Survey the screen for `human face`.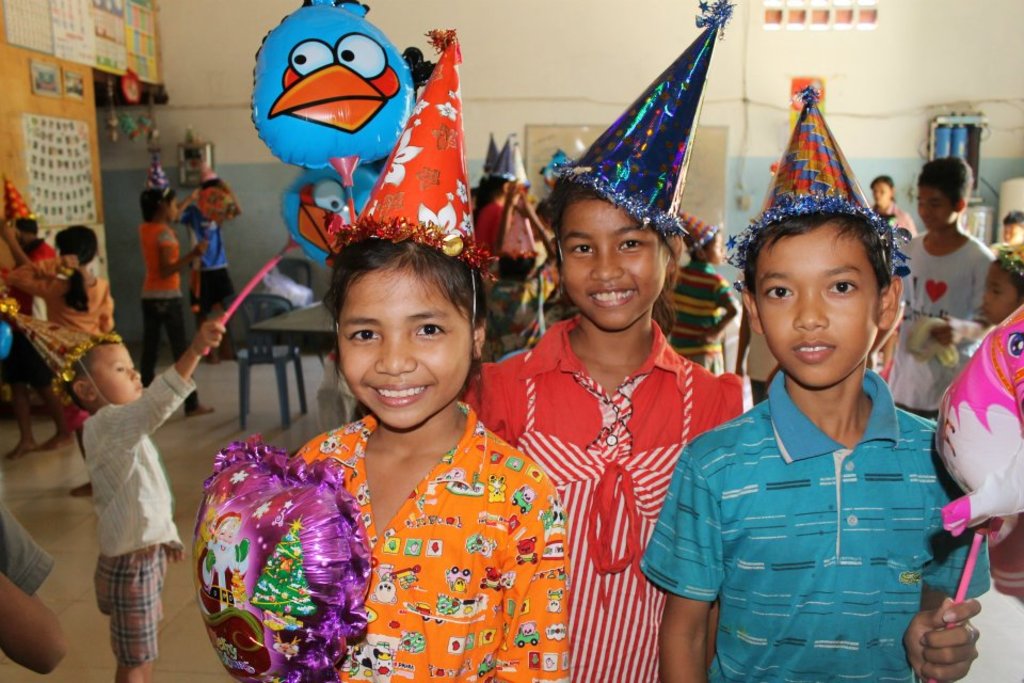
Survey found: (83,337,146,404).
